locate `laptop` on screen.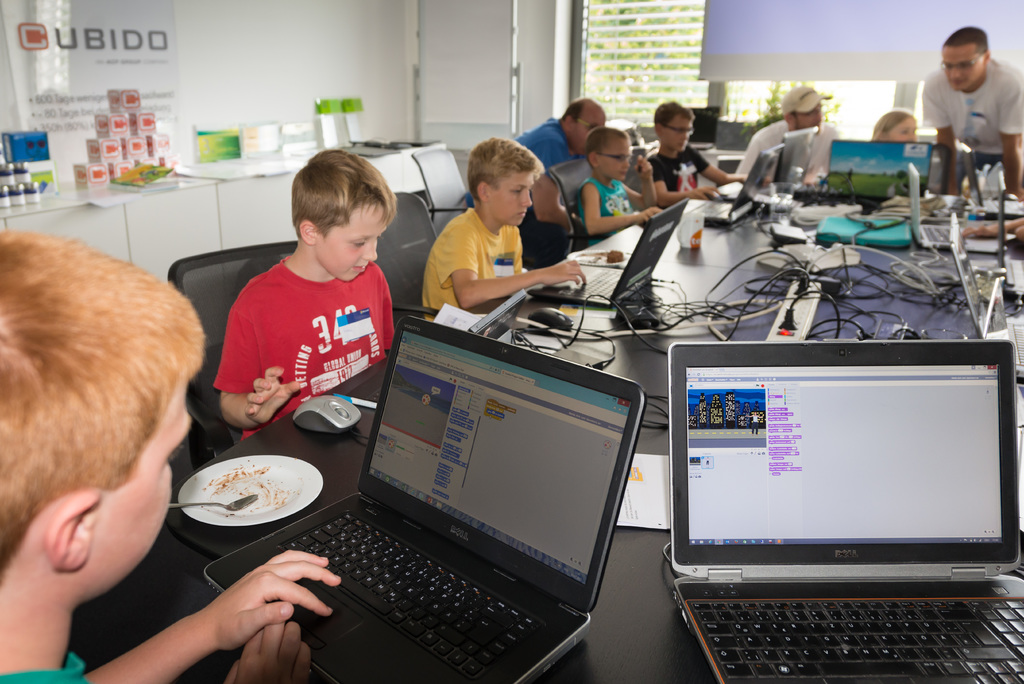
On screen at 909,162,976,250.
